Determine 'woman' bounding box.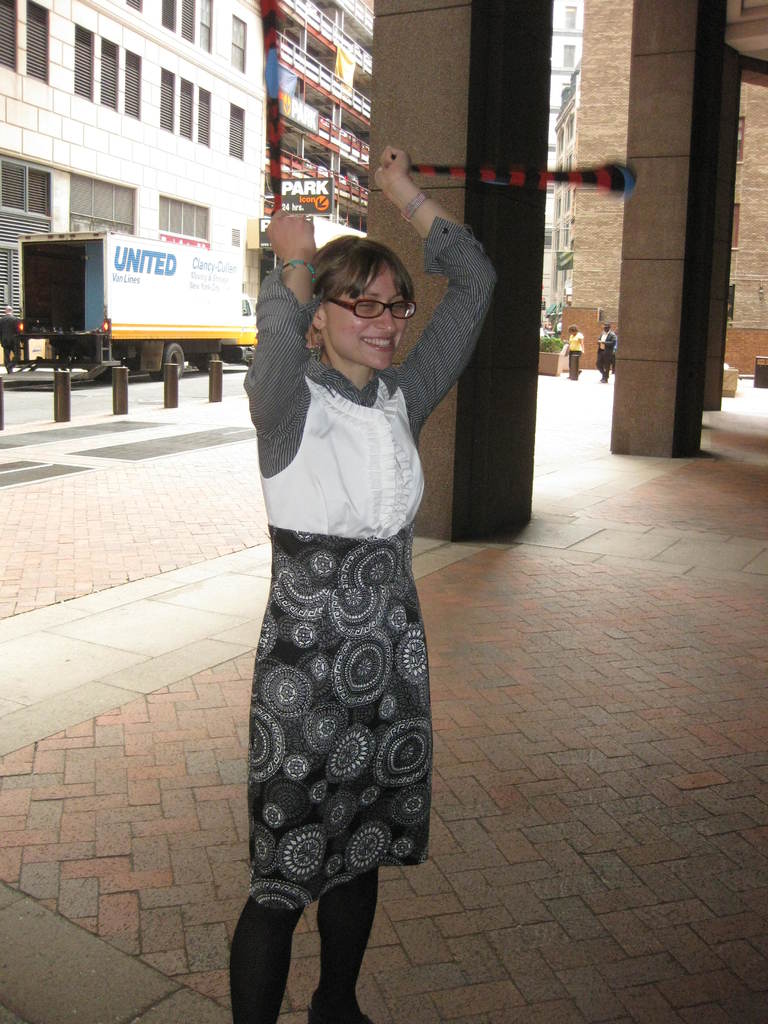
Determined: l=225, t=196, r=464, b=1007.
